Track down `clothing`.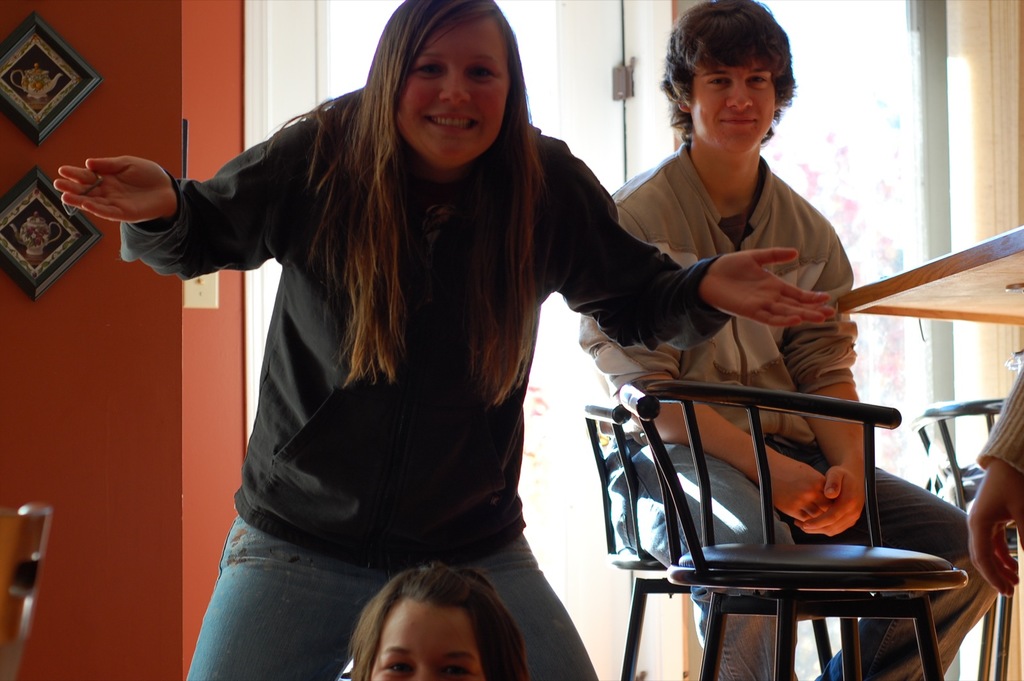
Tracked to box(109, 76, 742, 679).
